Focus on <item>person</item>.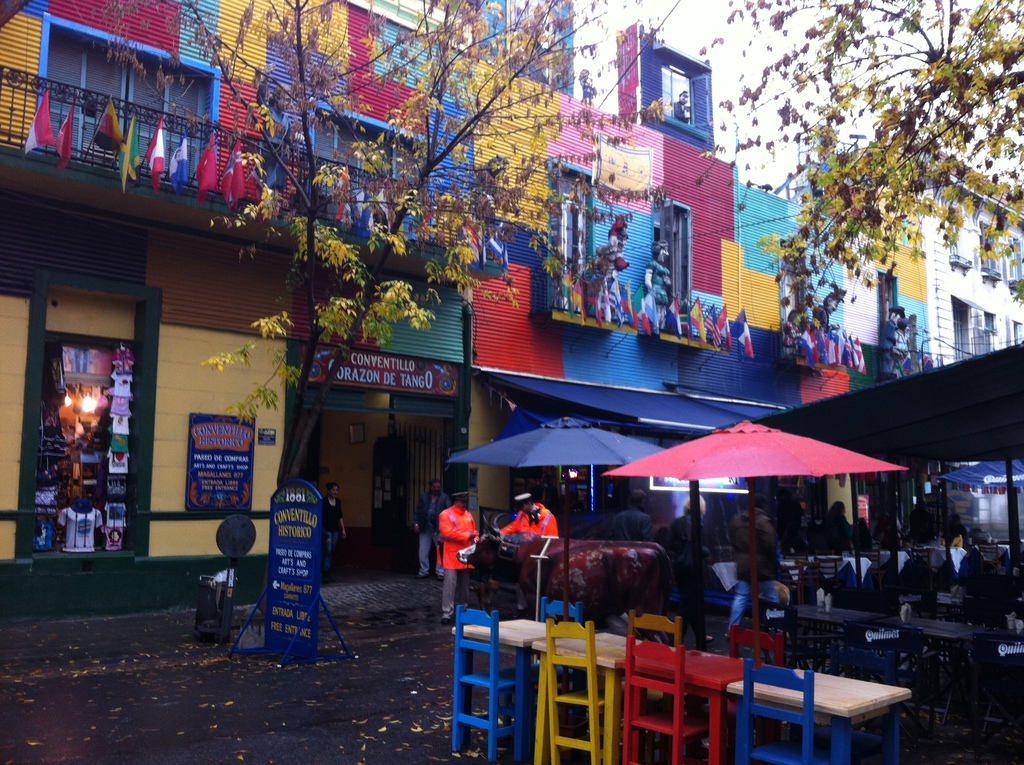
Focused at select_region(664, 485, 714, 620).
